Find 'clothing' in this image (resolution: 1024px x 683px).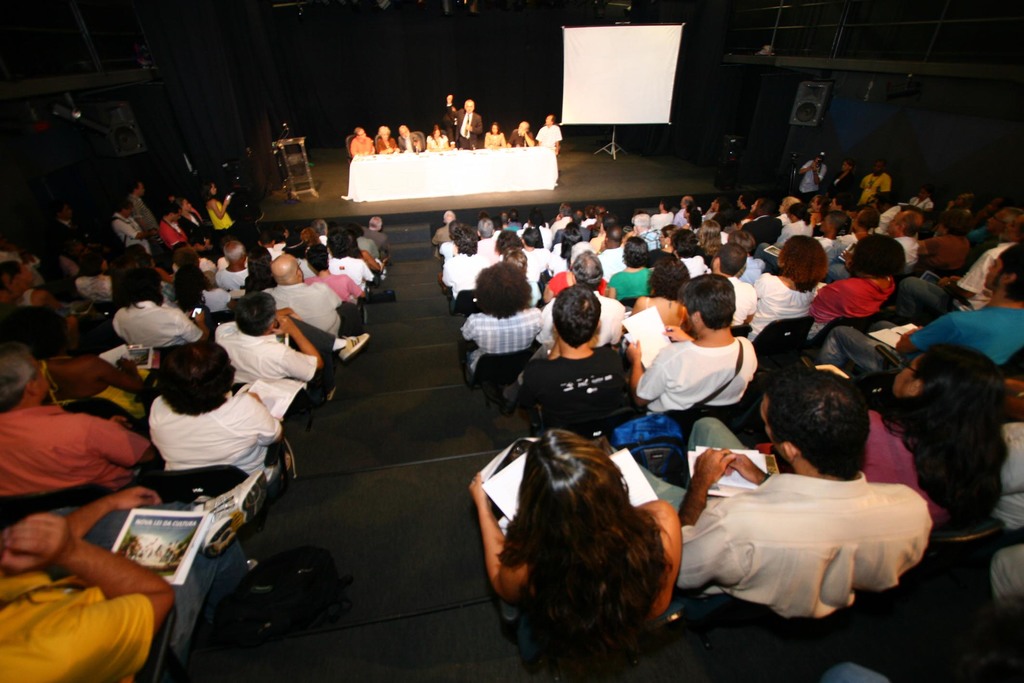
detection(349, 136, 374, 154).
